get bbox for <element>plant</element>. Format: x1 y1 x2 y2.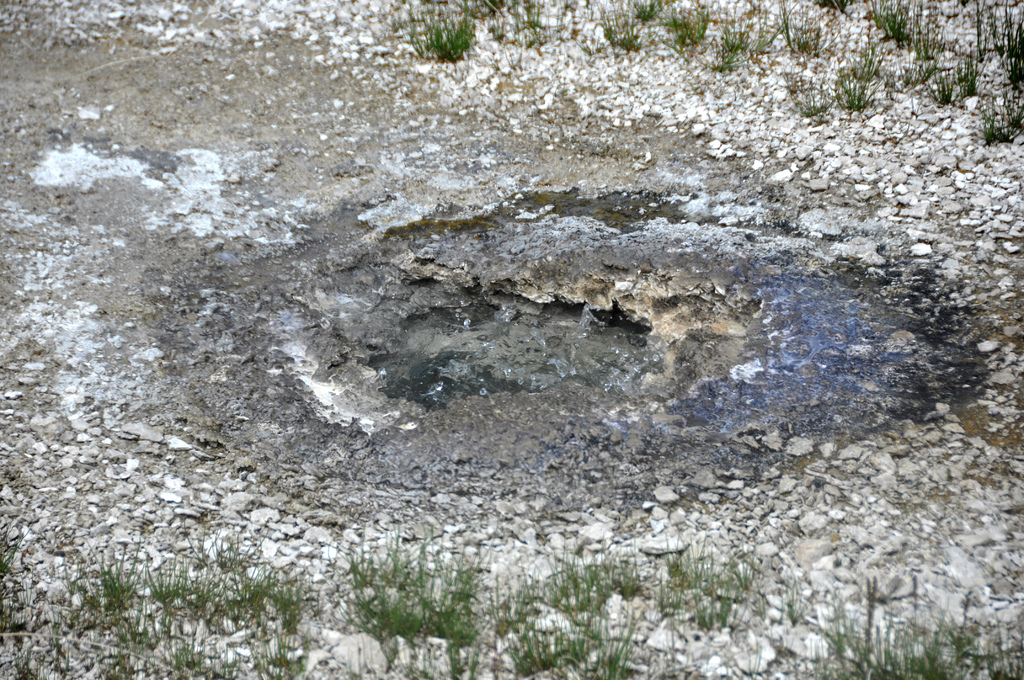
777 67 828 119.
